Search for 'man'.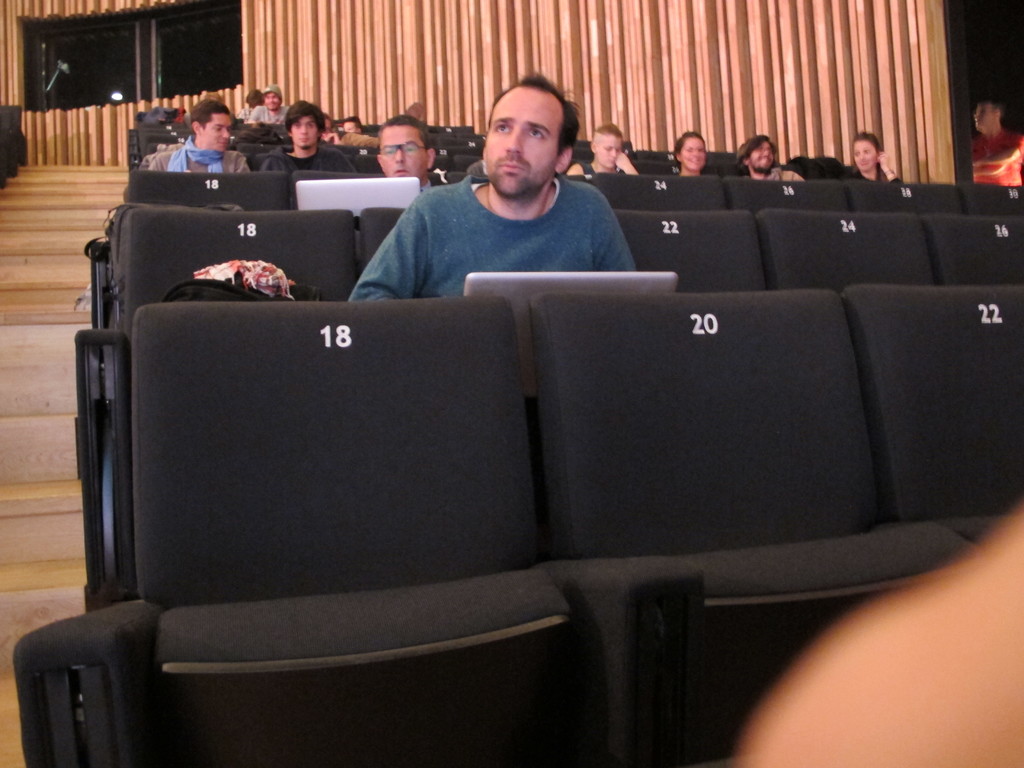
Found at 737:132:801:180.
